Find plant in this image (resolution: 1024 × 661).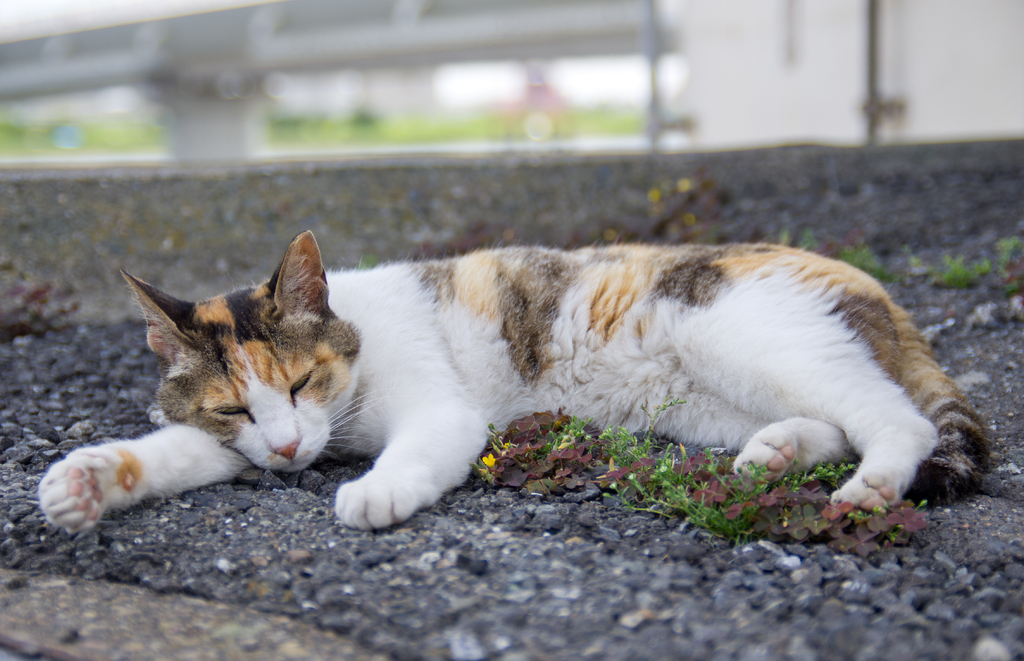
<box>8,258,75,341</box>.
